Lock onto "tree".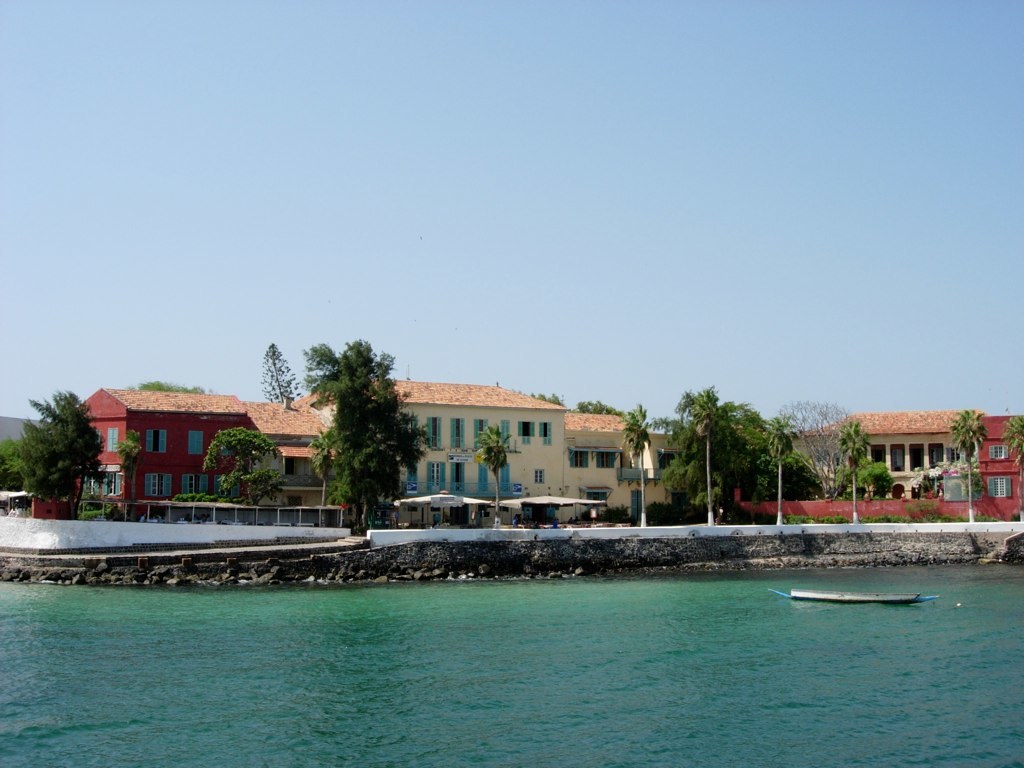
Locked: bbox=[778, 400, 849, 502].
